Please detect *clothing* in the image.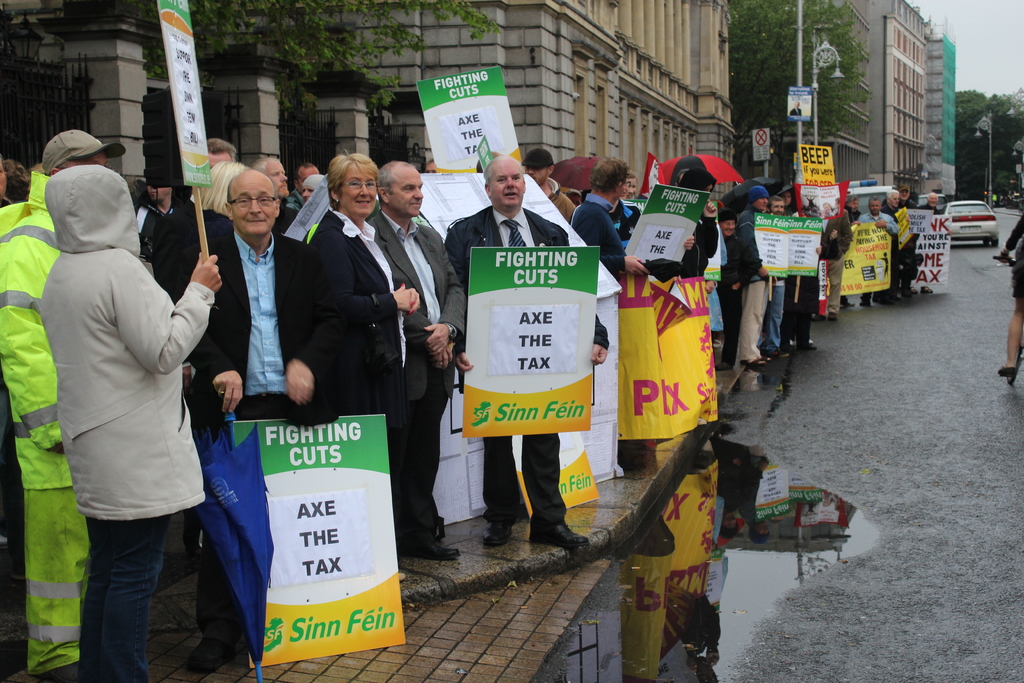
(788, 273, 819, 341).
